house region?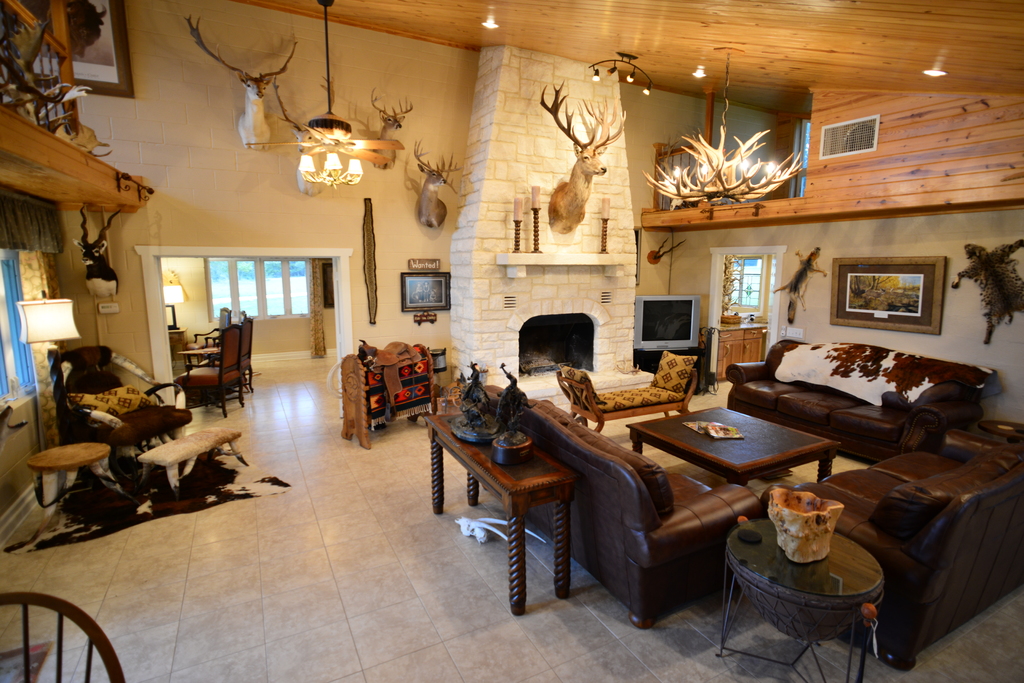
(left=20, top=4, right=997, bottom=631)
